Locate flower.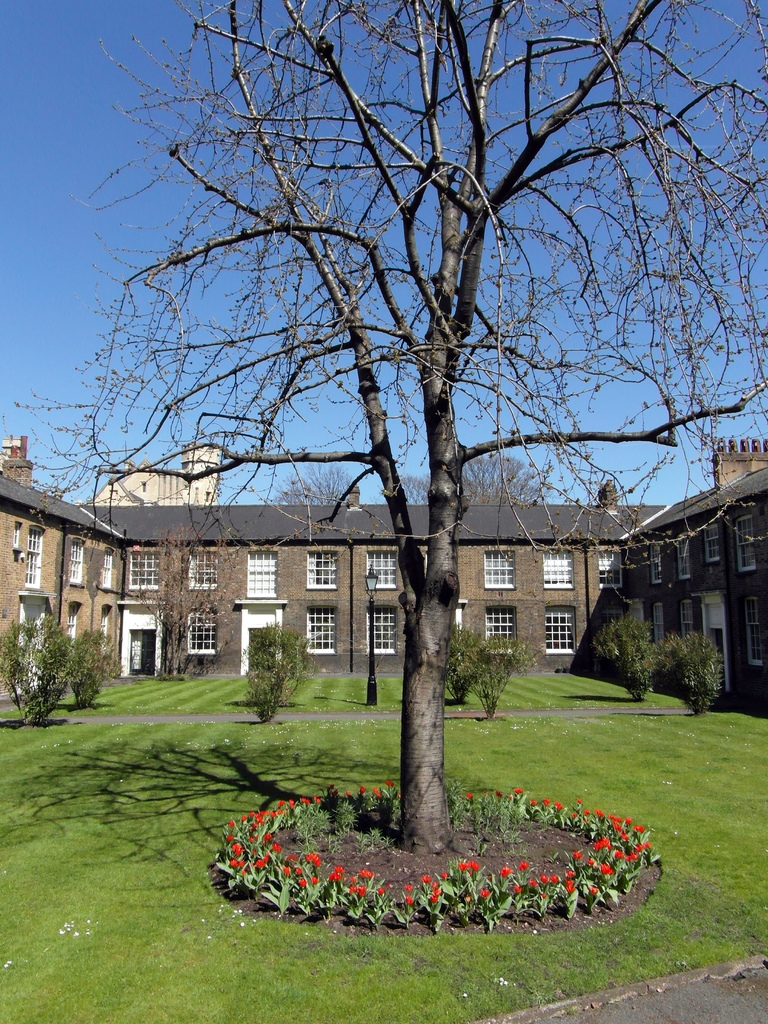
Bounding box: (435, 883, 440, 892).
